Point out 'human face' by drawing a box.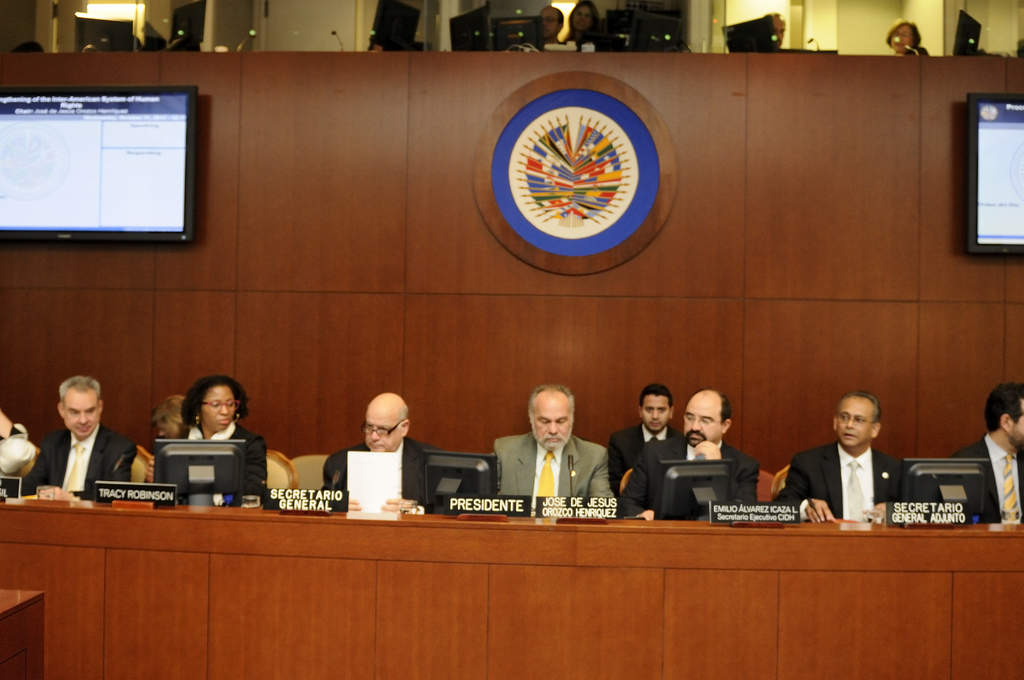
<box>535,399,573,450</box>.
